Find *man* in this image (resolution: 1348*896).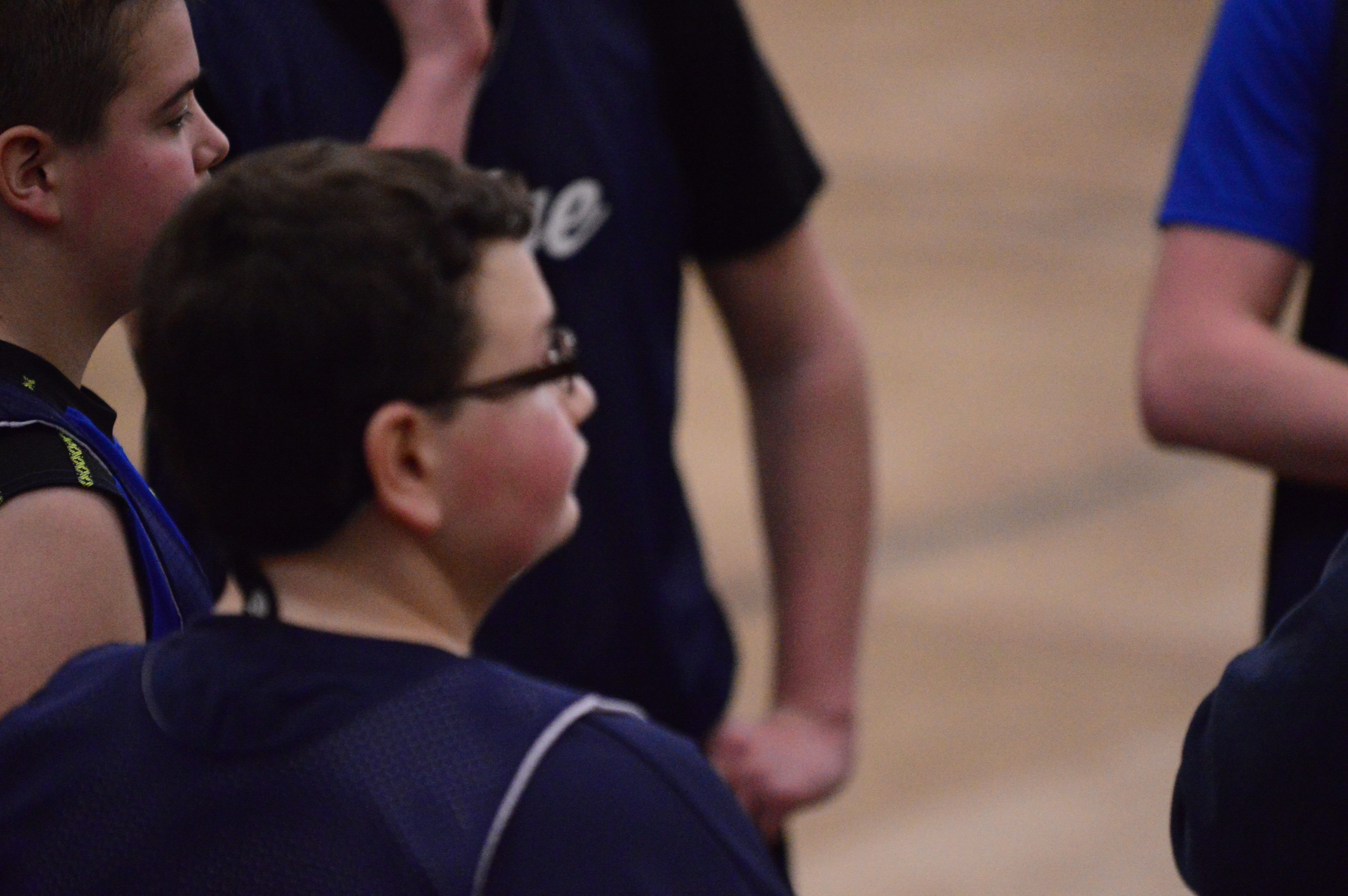
340:0:402:194.
